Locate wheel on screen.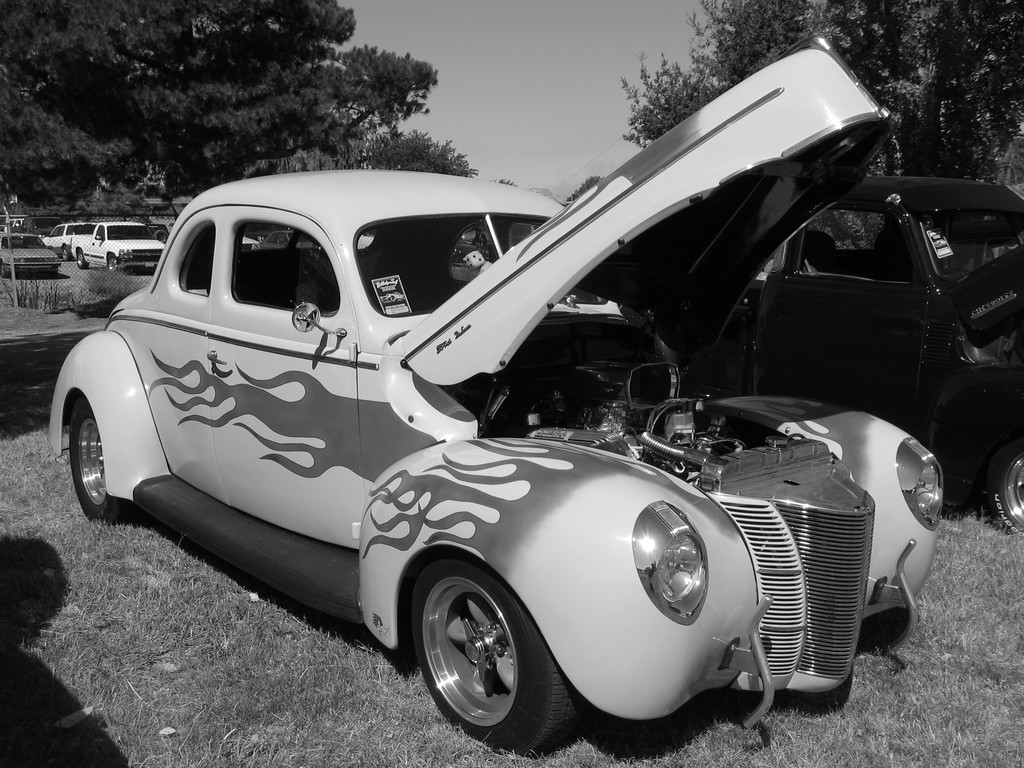
On screen at [left=79, top=248, right=88, bottom=271].
